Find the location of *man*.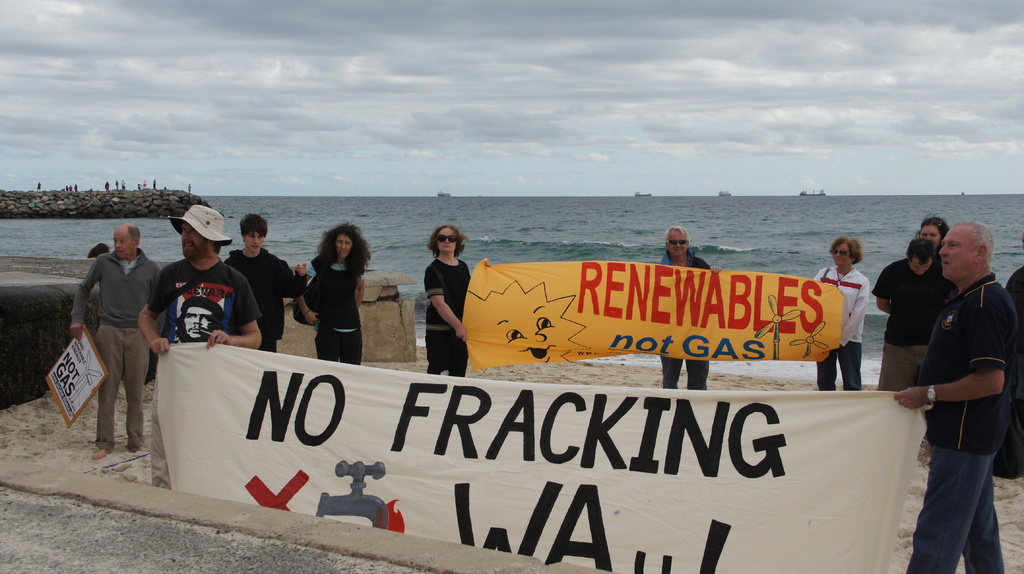
Location: detection(214, 206, 304, 348).
